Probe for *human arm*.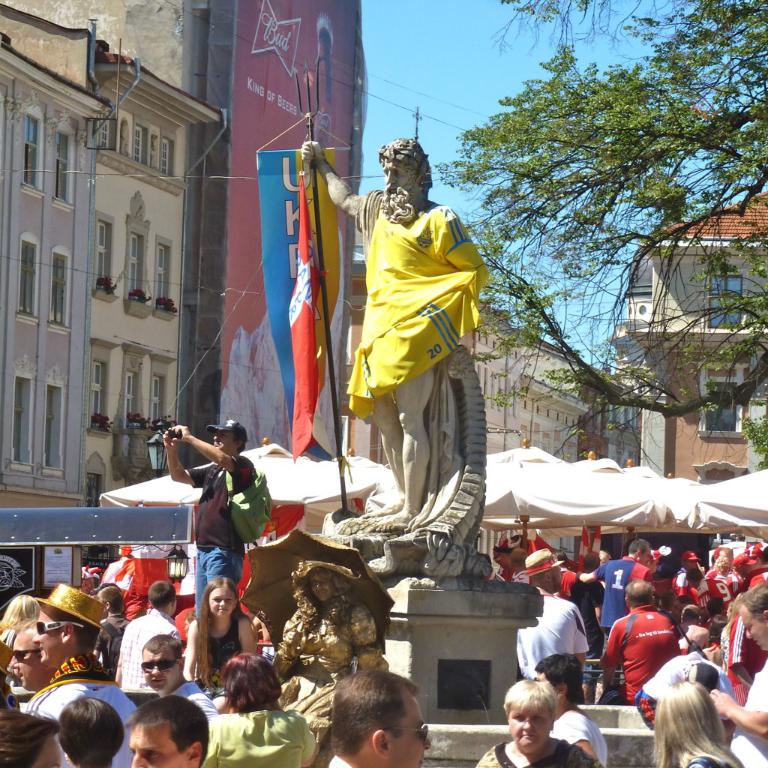
Probe result: box(709, 687, 767, 739).
